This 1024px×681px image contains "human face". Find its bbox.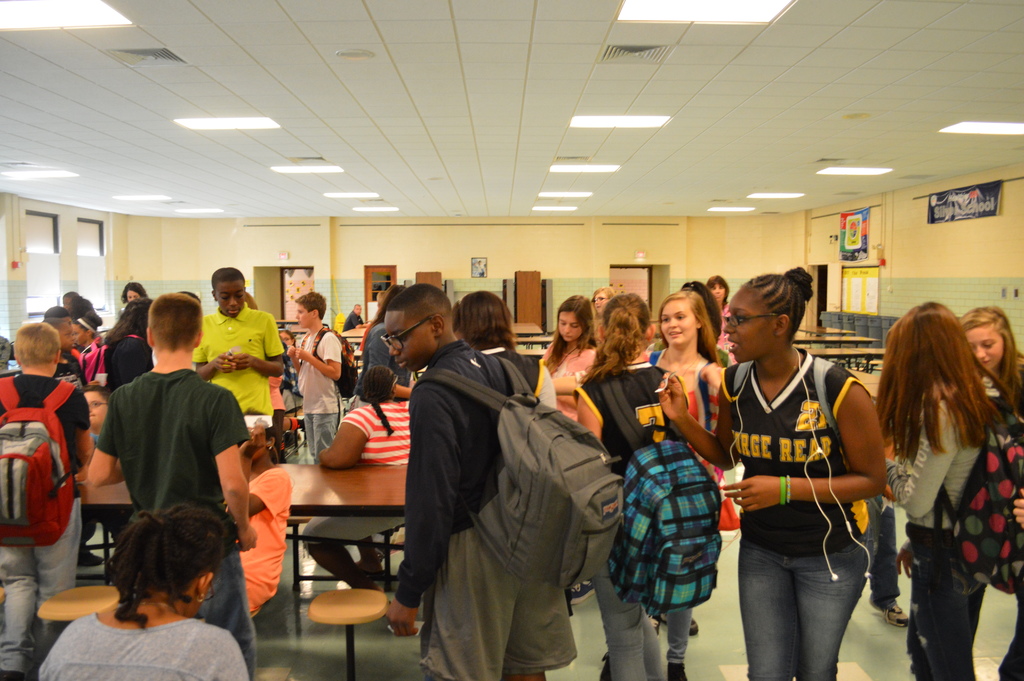
select_region(216, 277, 246, 318).
